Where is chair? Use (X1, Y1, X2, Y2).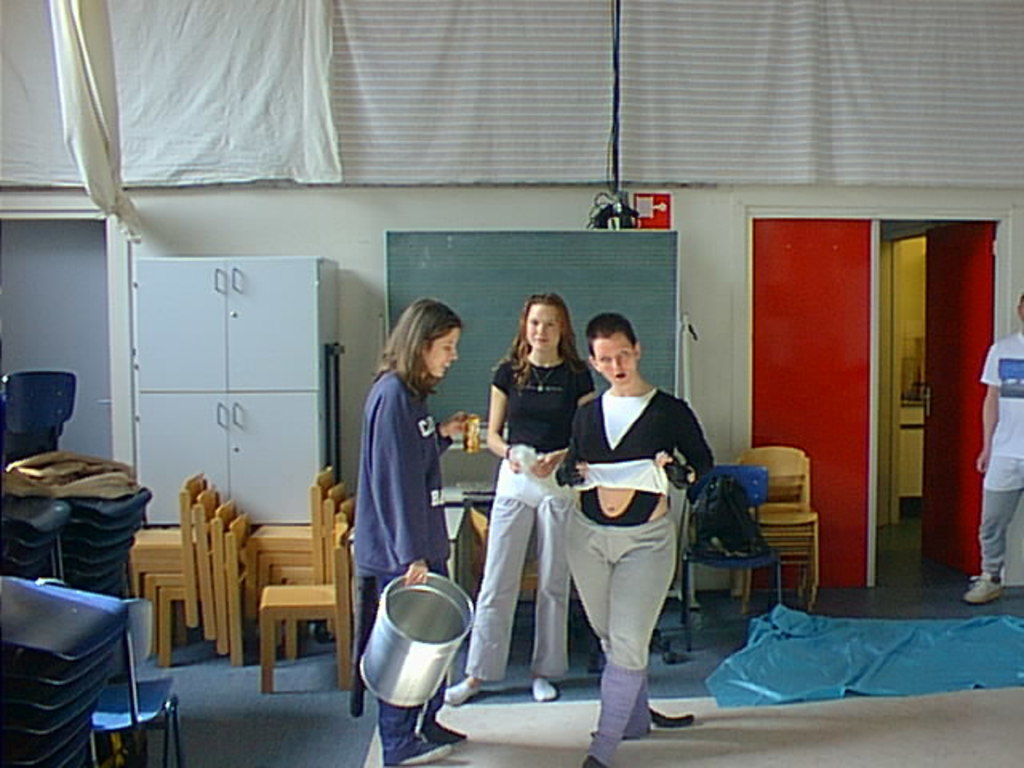
(678, 464, 790, 650).
